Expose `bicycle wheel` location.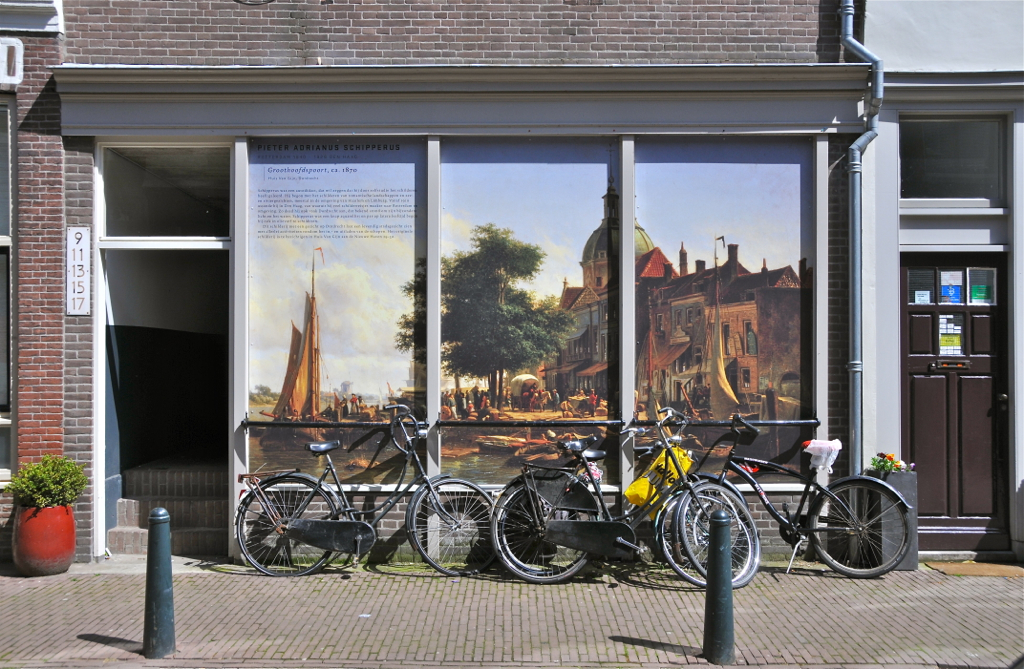
Exposed at [488, 477, 596, 582].
